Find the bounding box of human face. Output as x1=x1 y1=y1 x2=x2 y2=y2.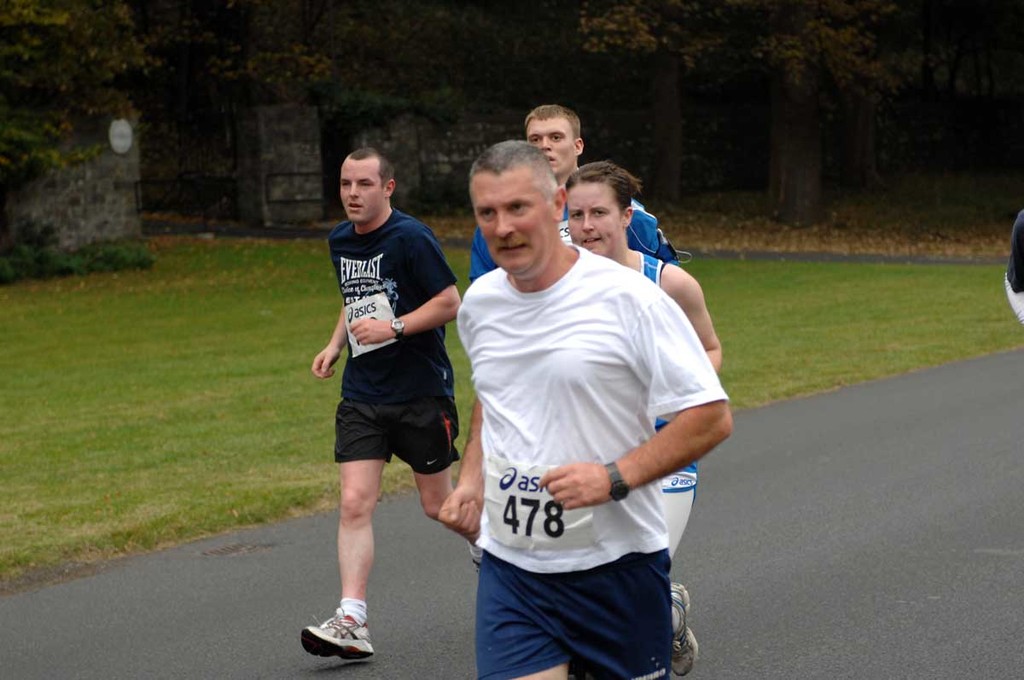
x1=567 y1=183 x2=623 y2=253.
